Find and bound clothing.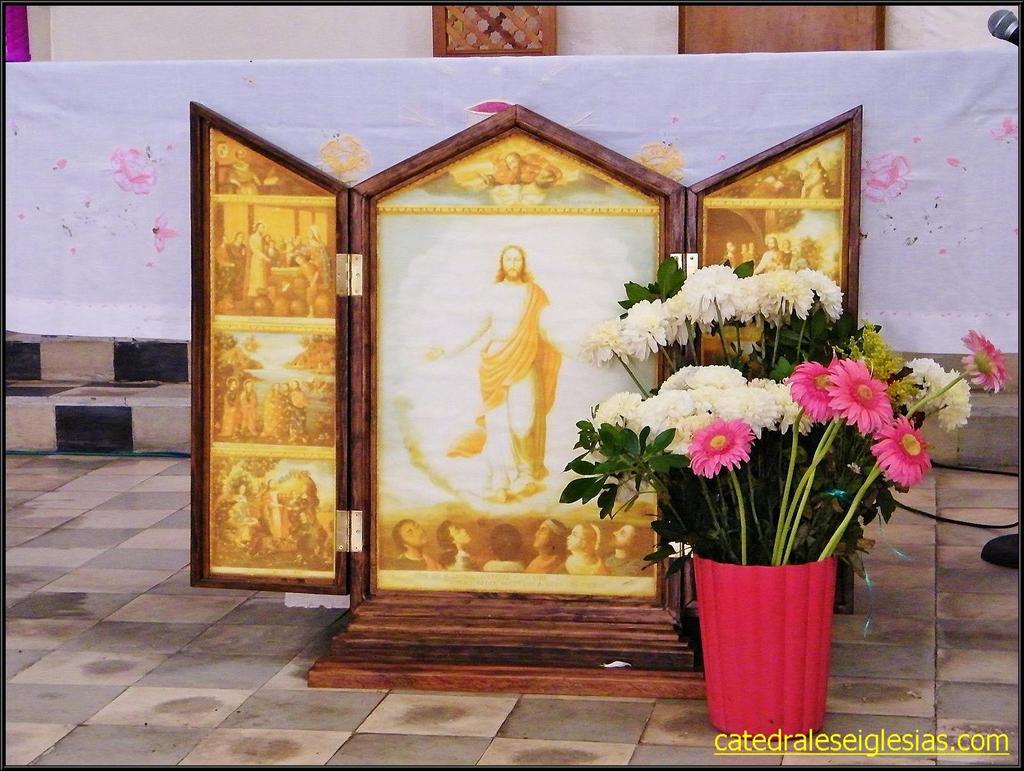
Bound: detection(722, 253, 735, 268).
